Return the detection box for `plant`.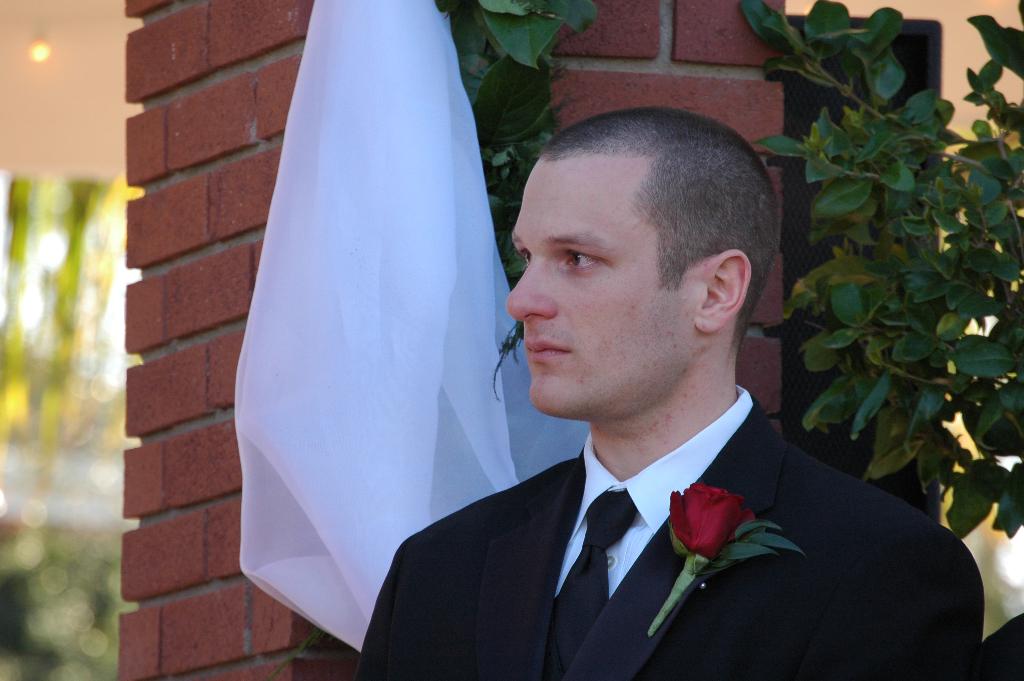
detection(433, 0, 609, 405).
